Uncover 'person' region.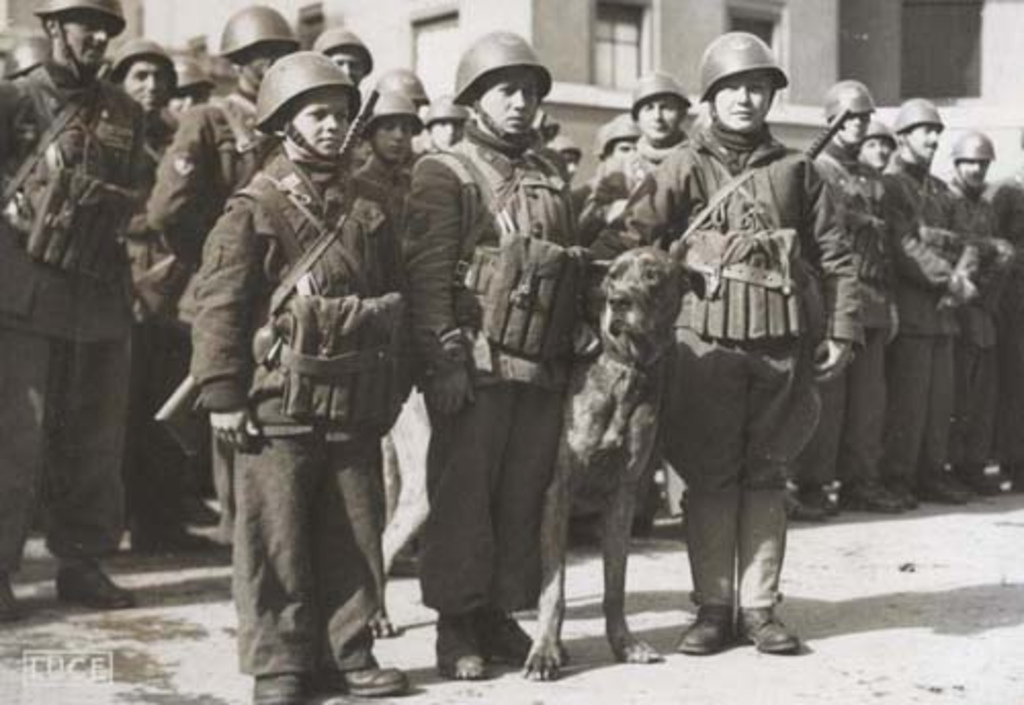
Uncovered: box=[35, 41, 188, 629].
